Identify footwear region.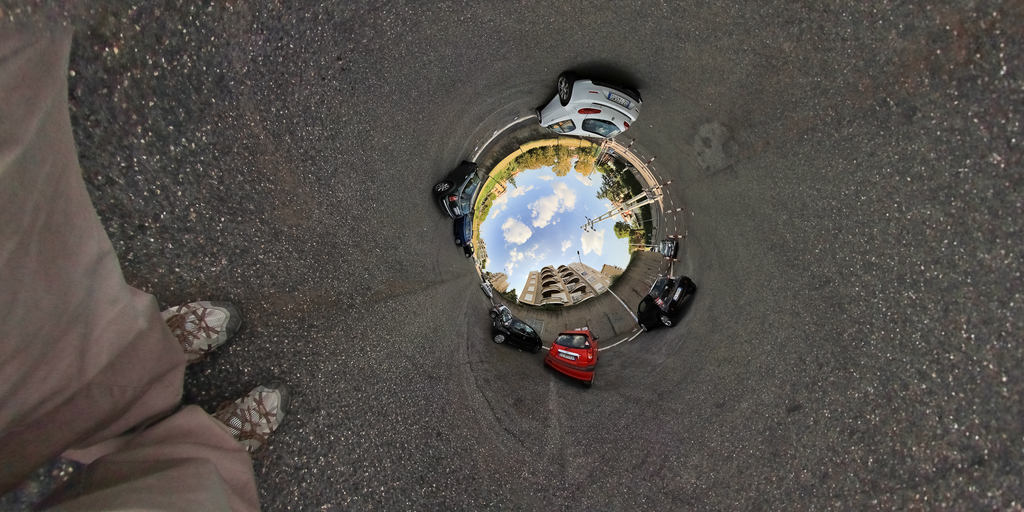
Region: bbox(175, 294, 245, 367).
